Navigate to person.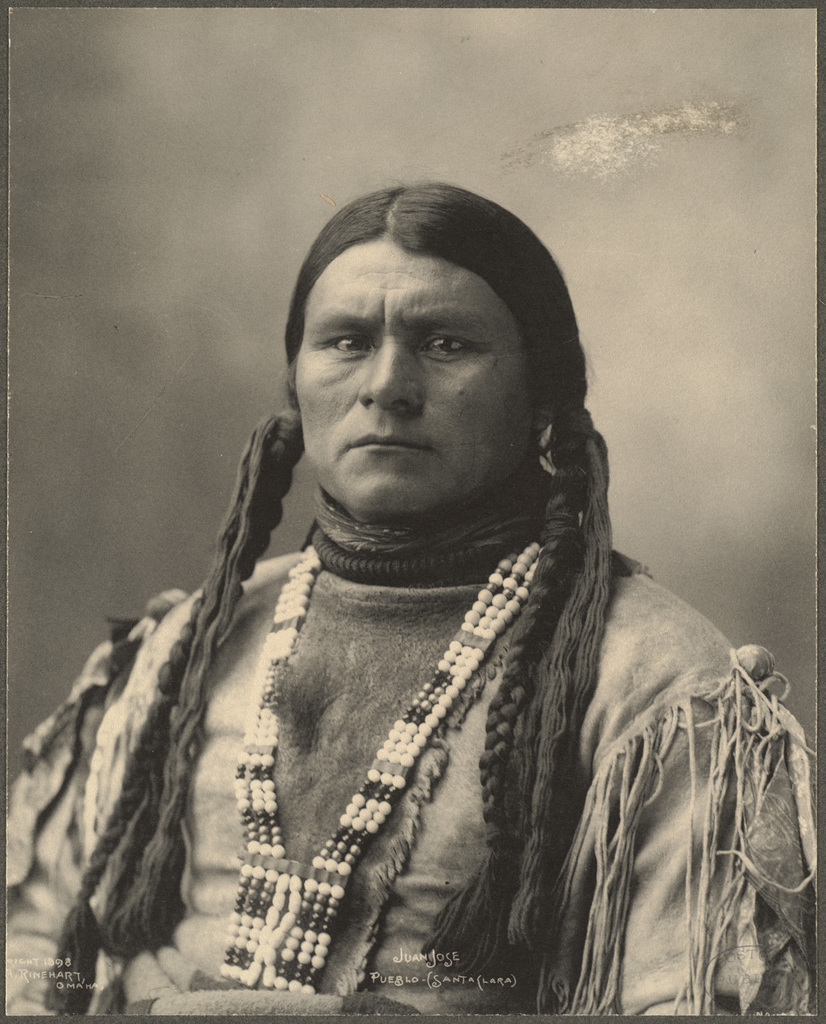
Navigation target: [46, 184, 779, 1023].
